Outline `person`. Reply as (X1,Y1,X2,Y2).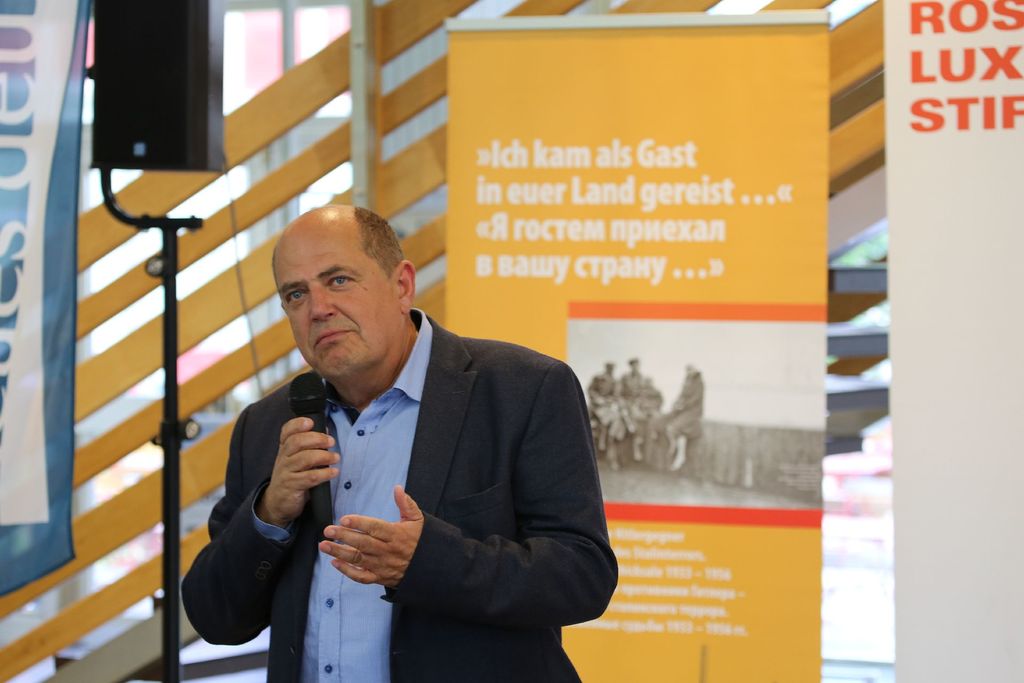
(621,355,641,443).
